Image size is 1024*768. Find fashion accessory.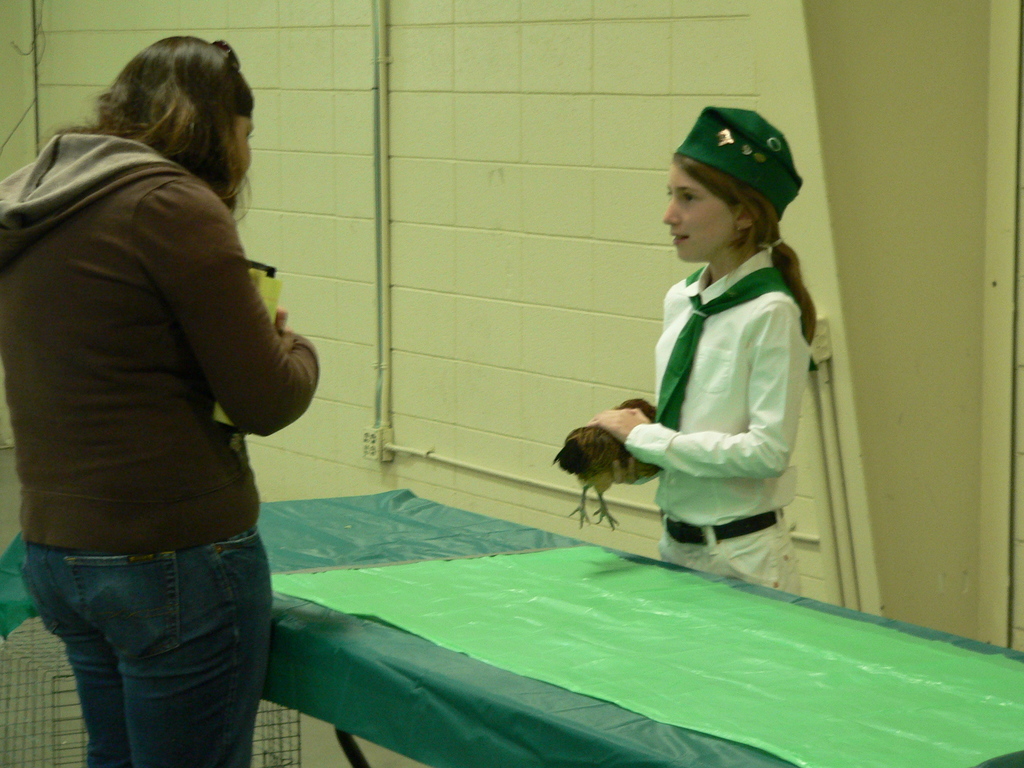
[776,241,783,245].
